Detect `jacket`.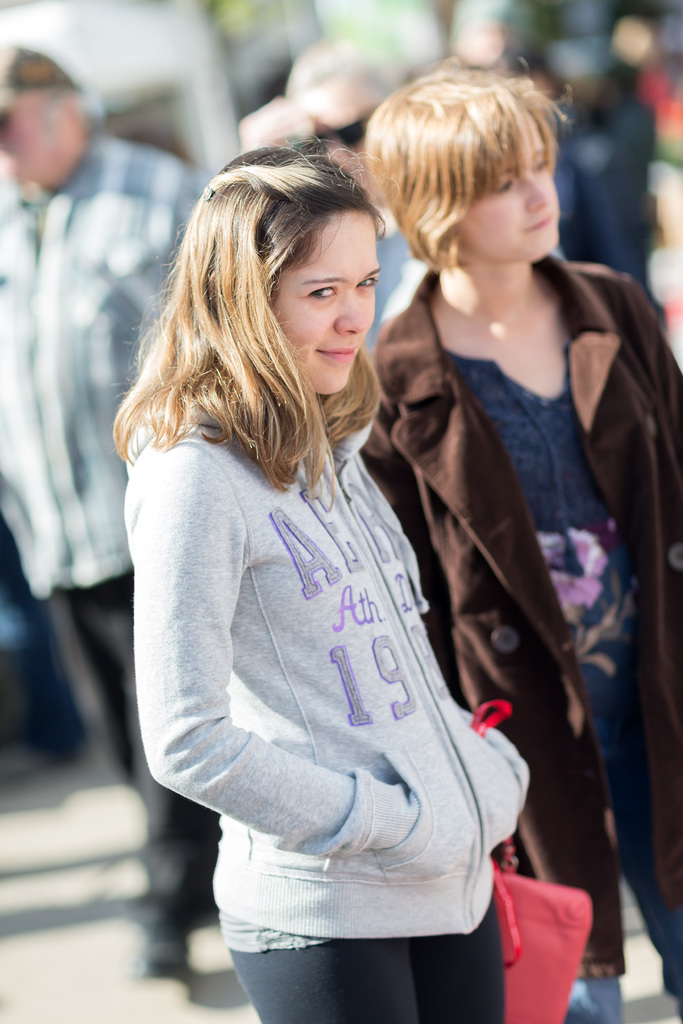
Detected at crop(113, 371, 537, 938).
